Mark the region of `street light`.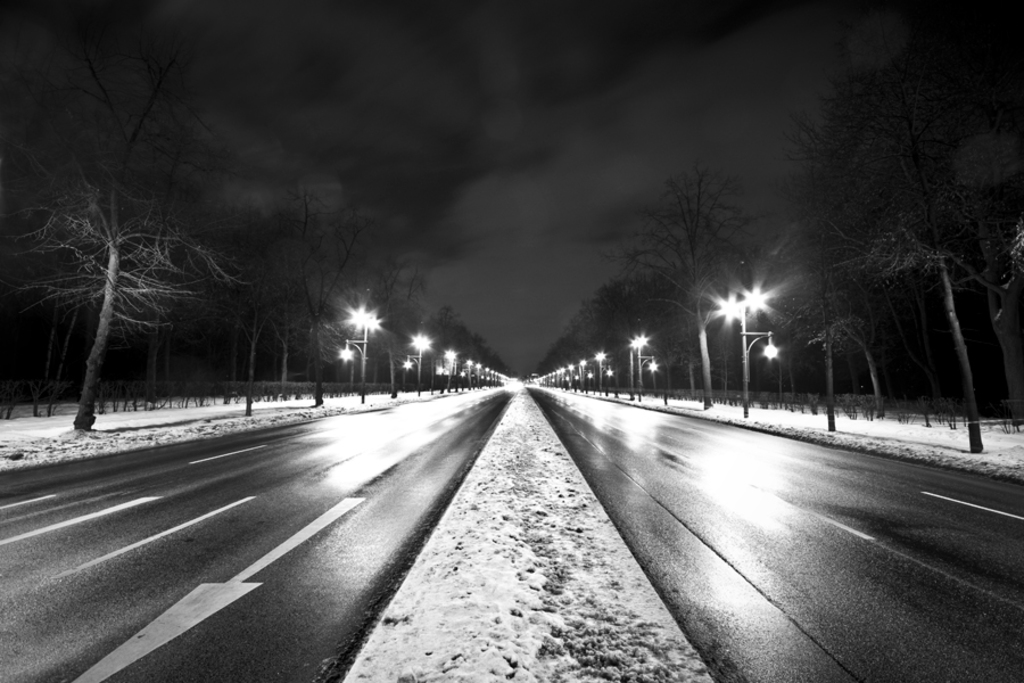
Region: [left=336, top=297, right=390, bottom=413].
